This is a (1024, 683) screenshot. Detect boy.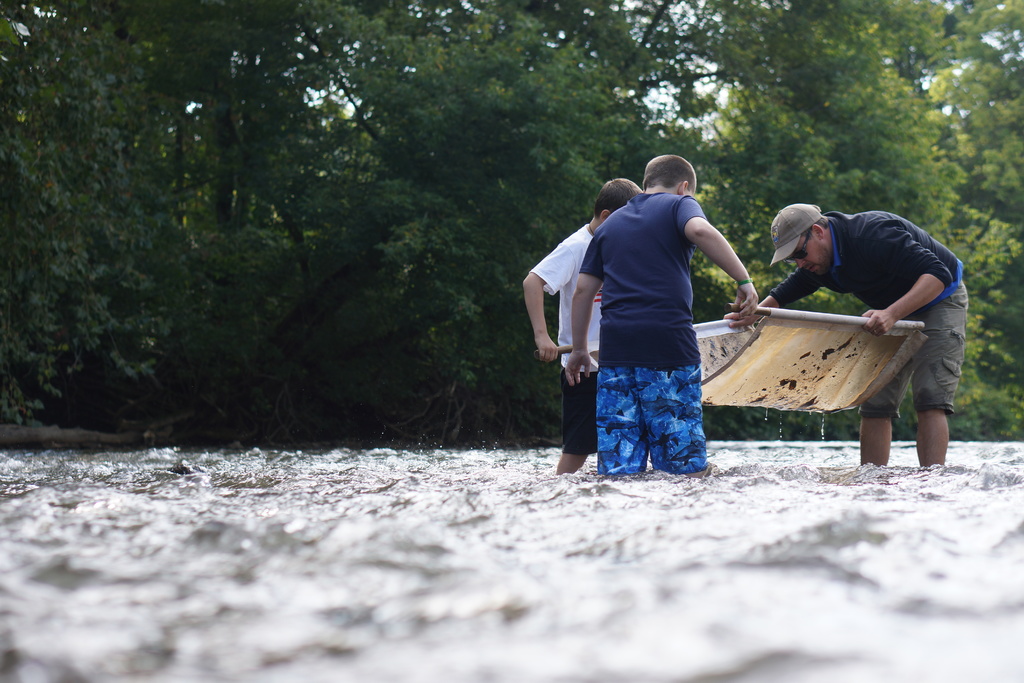
locate(519, 179, 640, 480).
